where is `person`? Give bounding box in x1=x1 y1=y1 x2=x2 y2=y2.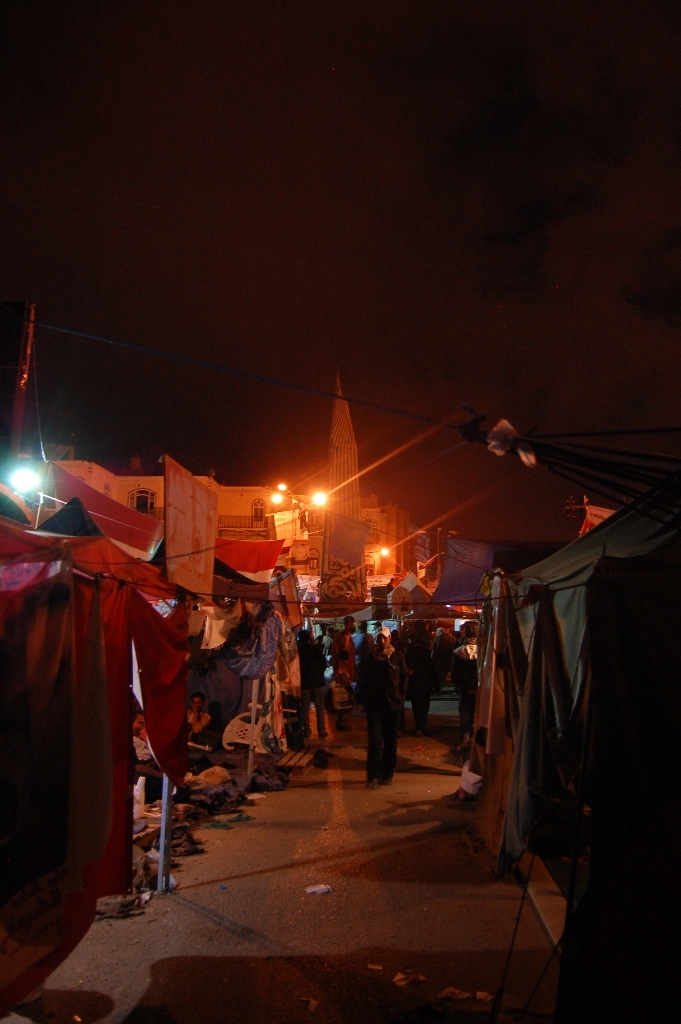
x1=186 y1=693 x2=213 y2=748.
